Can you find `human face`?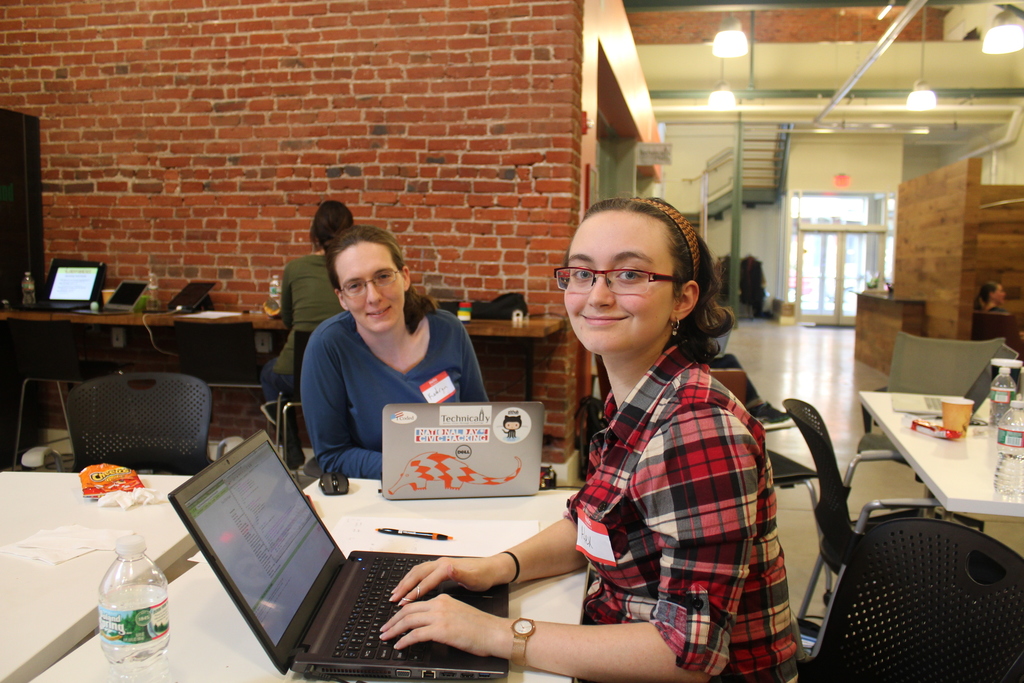
Yes, bounding box: [left=995, top=283, right=1005, bottom=304].
